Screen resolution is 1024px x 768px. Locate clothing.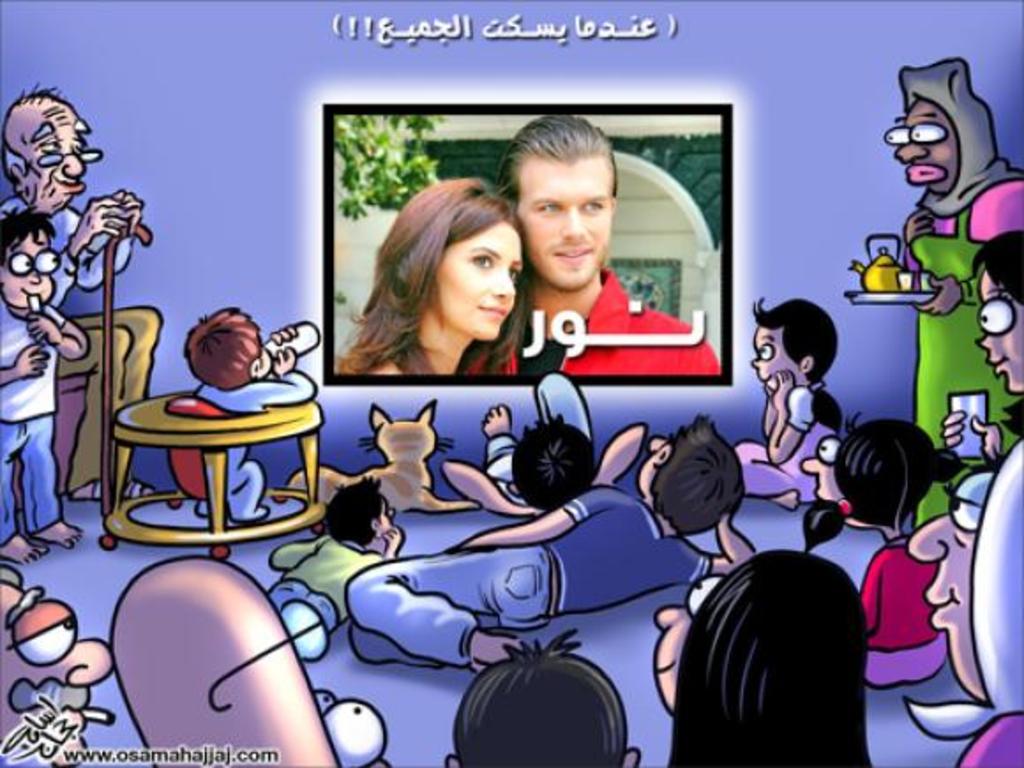
849, 531, 953, 690.
